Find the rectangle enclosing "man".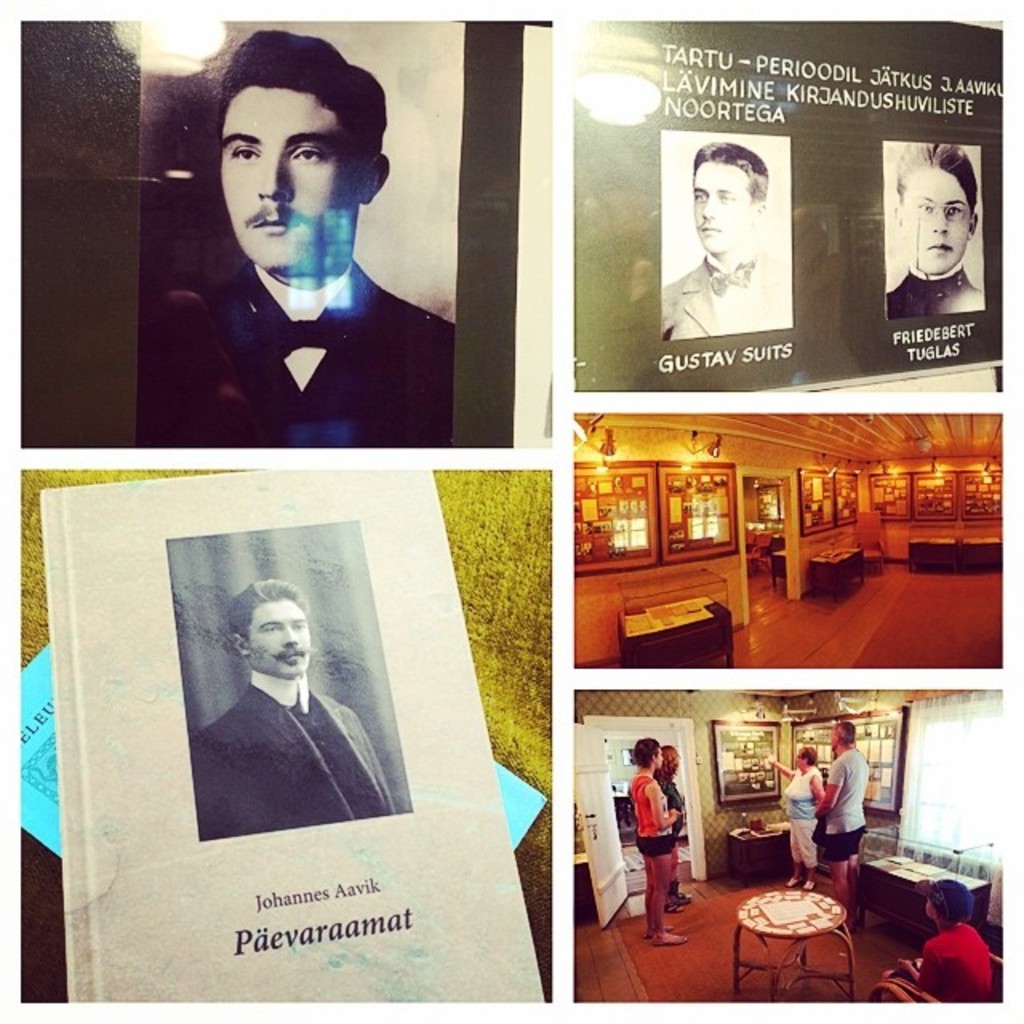
189 582 394 838.
